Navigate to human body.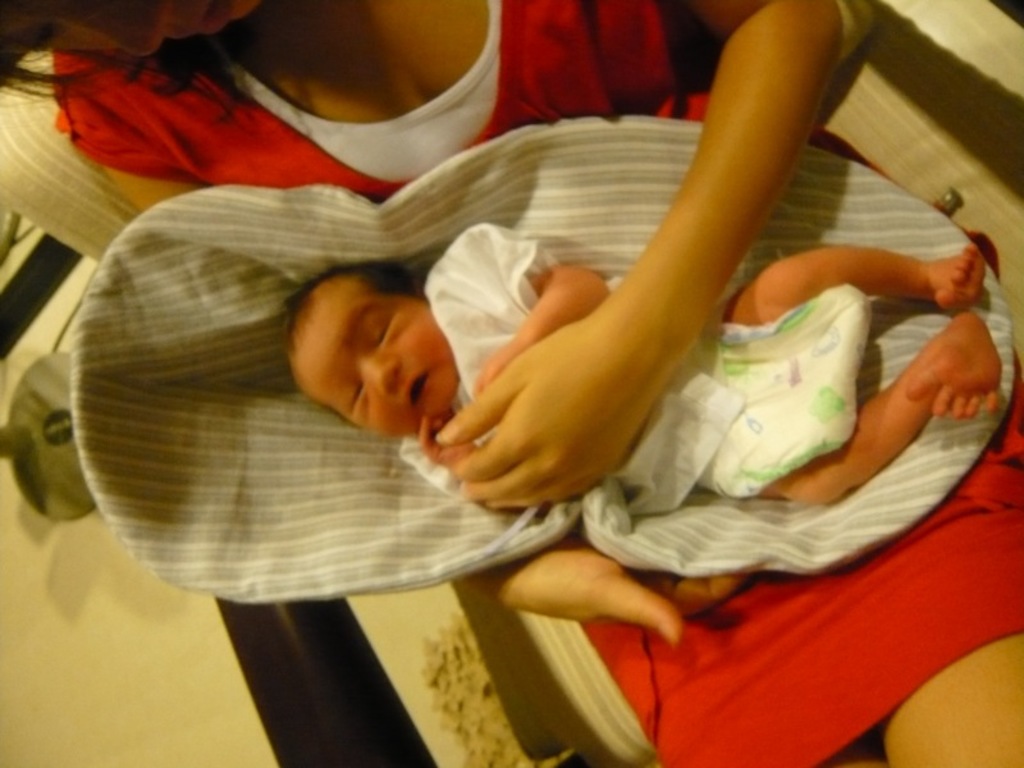
Navigation target: pyautogui.locateOnScreen(280, 219, 1002, 506).
